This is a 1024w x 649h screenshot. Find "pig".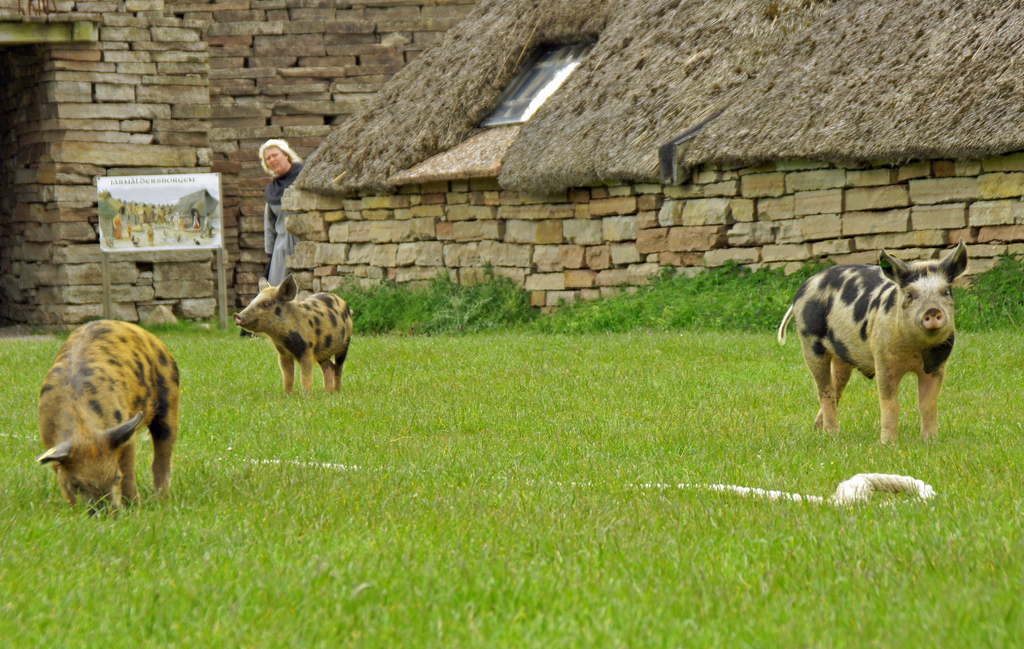
Bounding box: Rect(39, 321, 180, 513).
